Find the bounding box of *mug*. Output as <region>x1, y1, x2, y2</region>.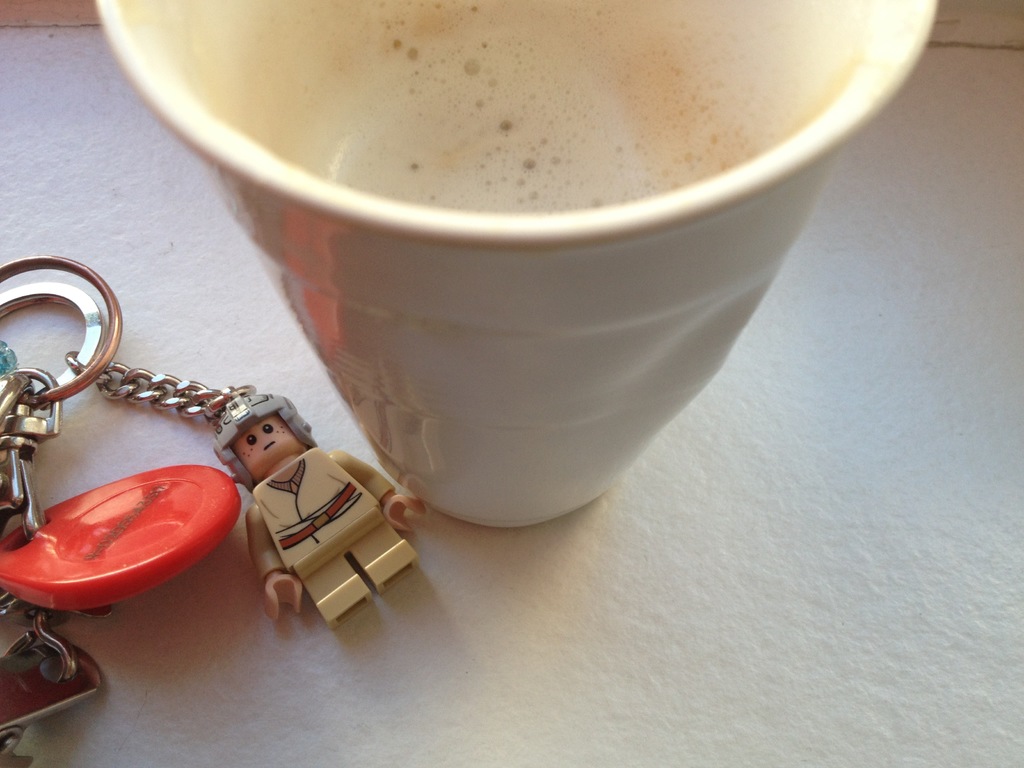
<region>95, 0, 935, 533</region>.
